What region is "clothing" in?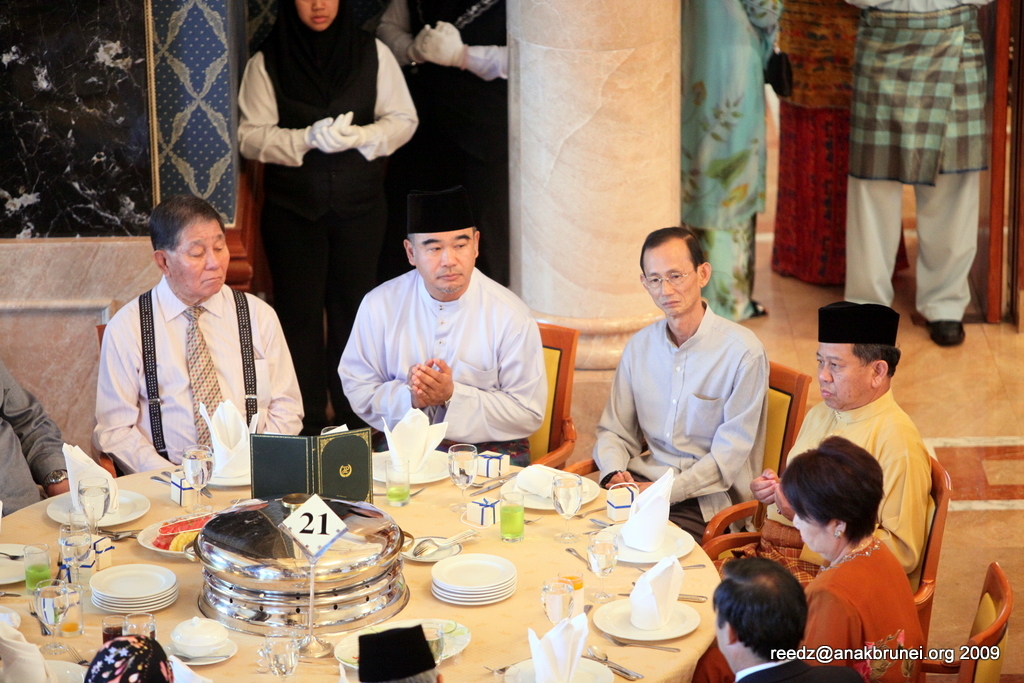
box=[796, 526, 924, 680].
